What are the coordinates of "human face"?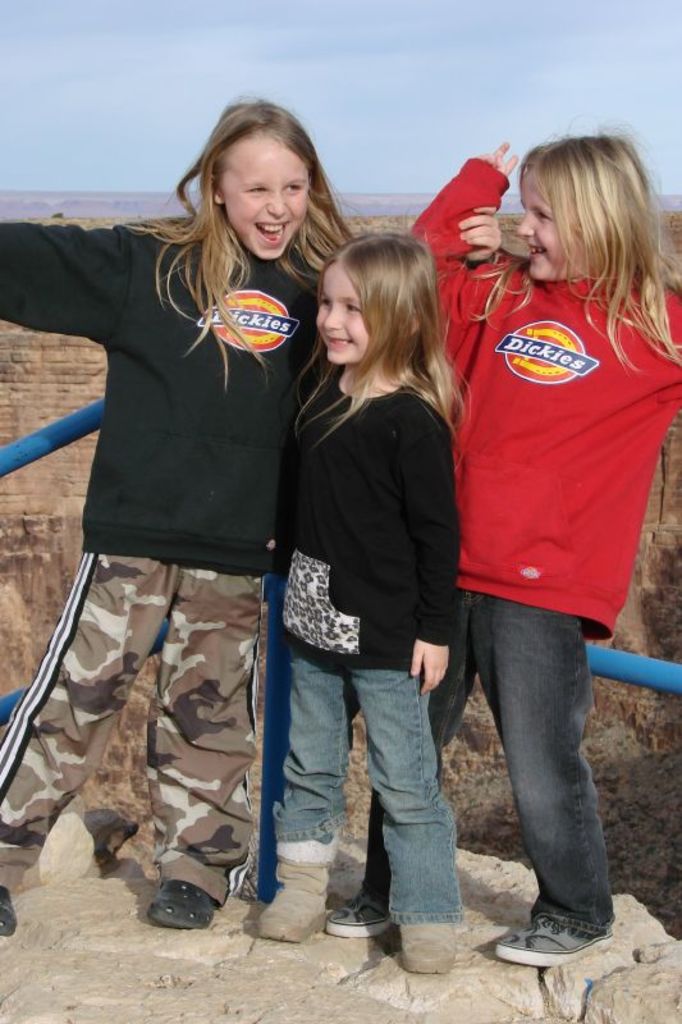
(224, 138, 311, 261).
